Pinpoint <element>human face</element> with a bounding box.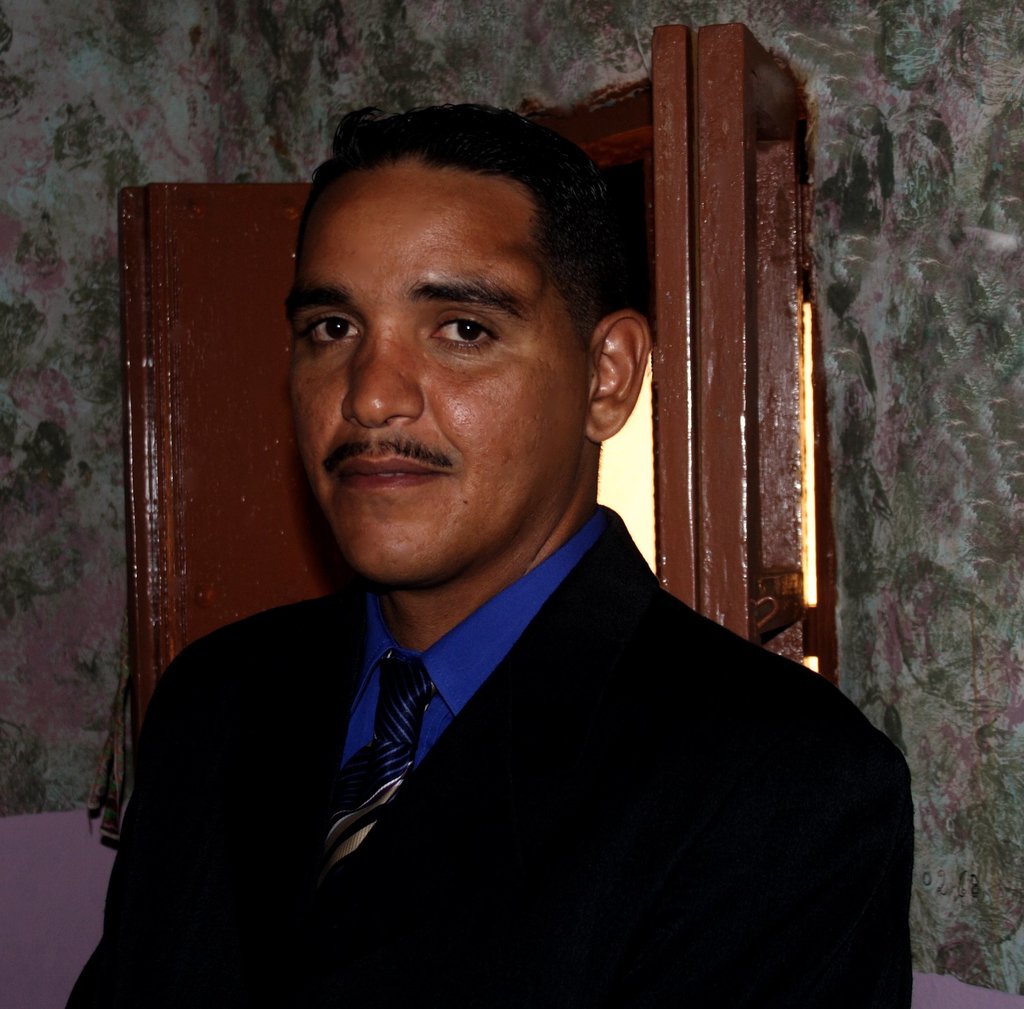
bbox(288, 160, 586, 579).
